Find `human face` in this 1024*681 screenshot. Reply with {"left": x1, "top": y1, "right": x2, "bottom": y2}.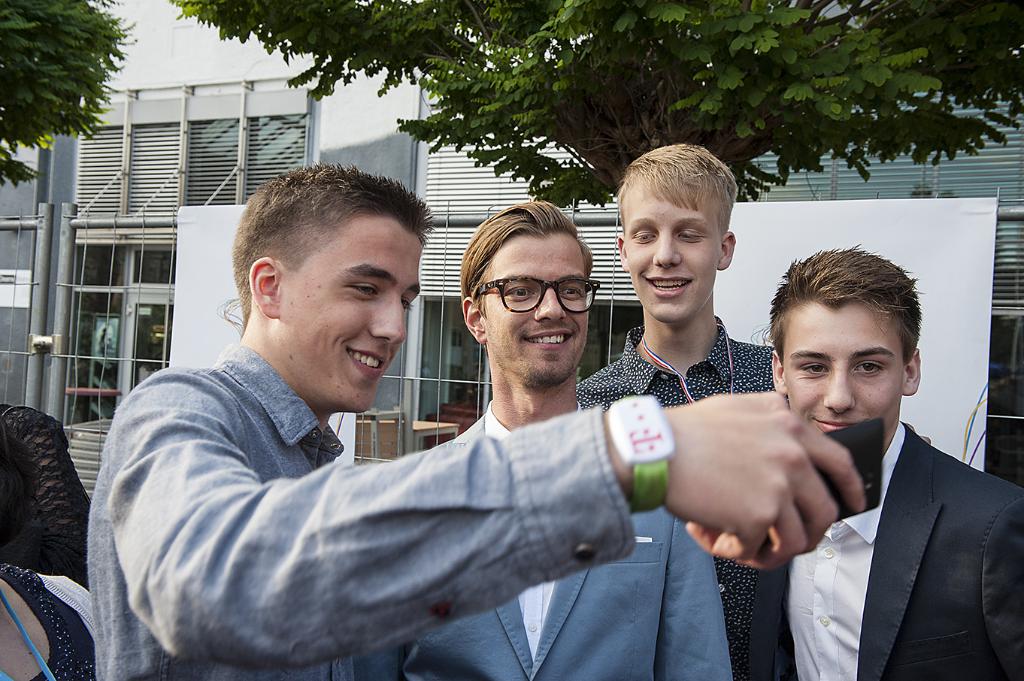
{"left": 277, "top": 214, "right": 422, "bottom": 413}.
